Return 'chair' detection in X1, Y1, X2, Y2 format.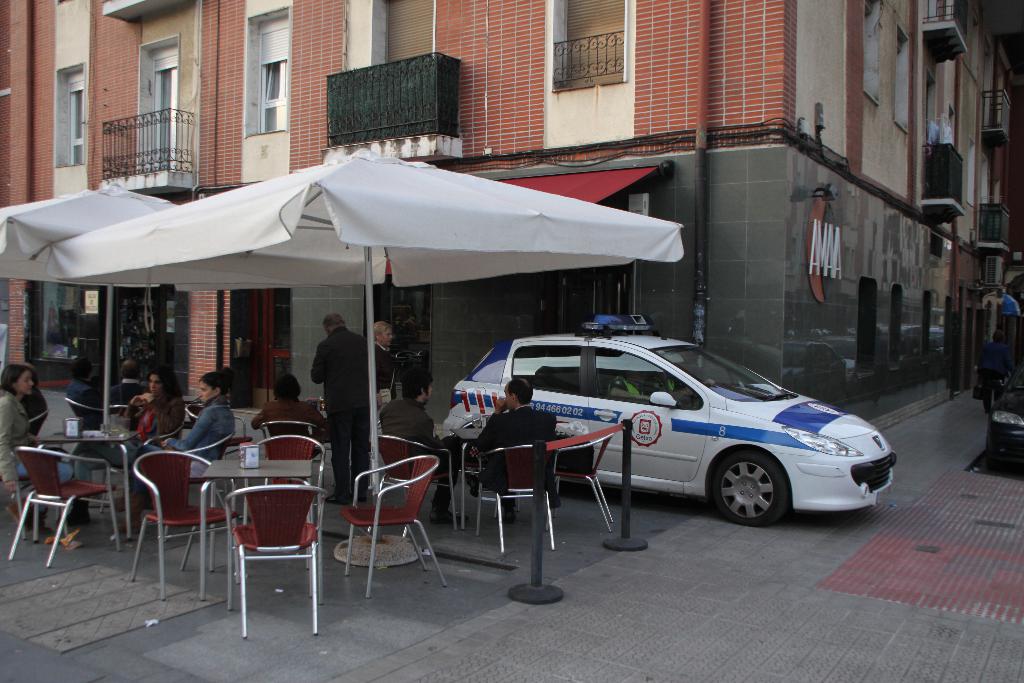
131, 451, 241, 600.
